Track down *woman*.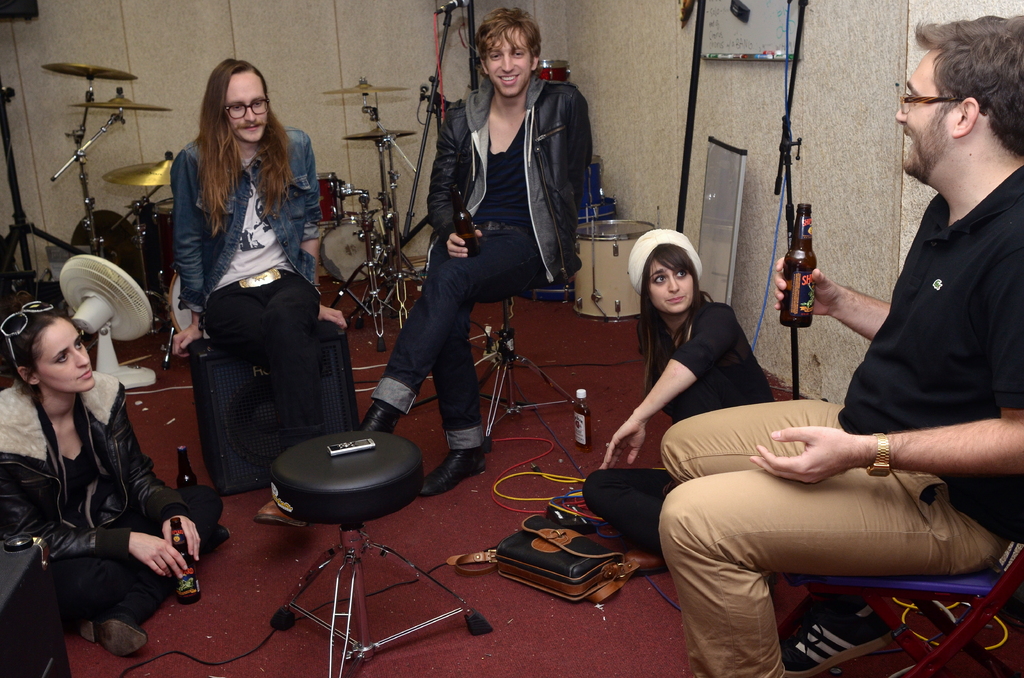
Tracked to region(0, 314, 220, 659).
